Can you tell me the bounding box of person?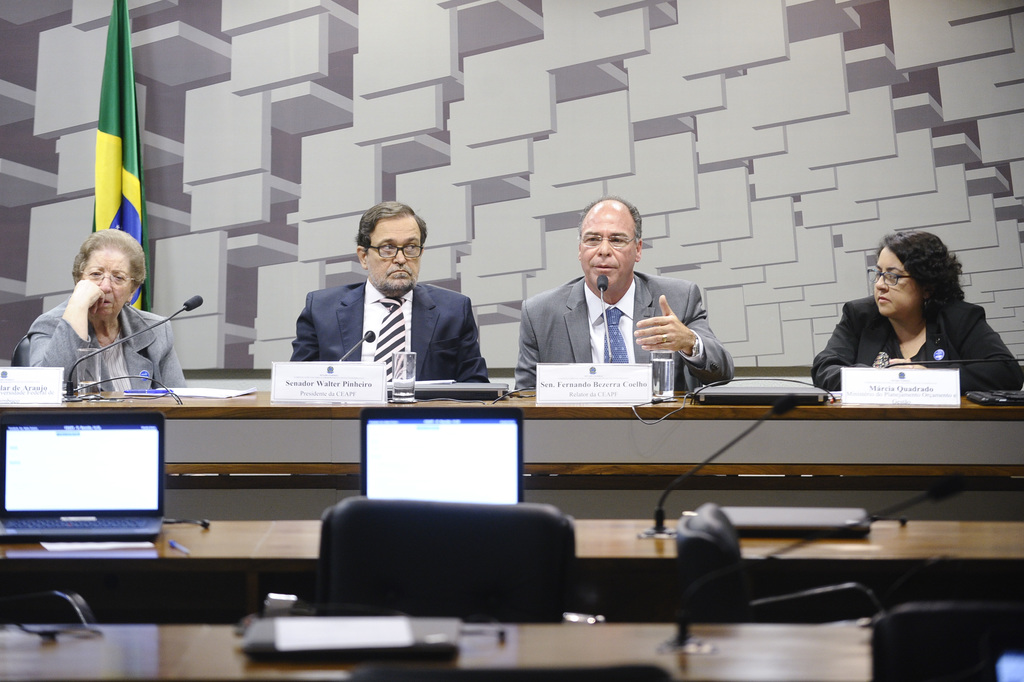
[left=287, top=196, right=488, bottom=382].
